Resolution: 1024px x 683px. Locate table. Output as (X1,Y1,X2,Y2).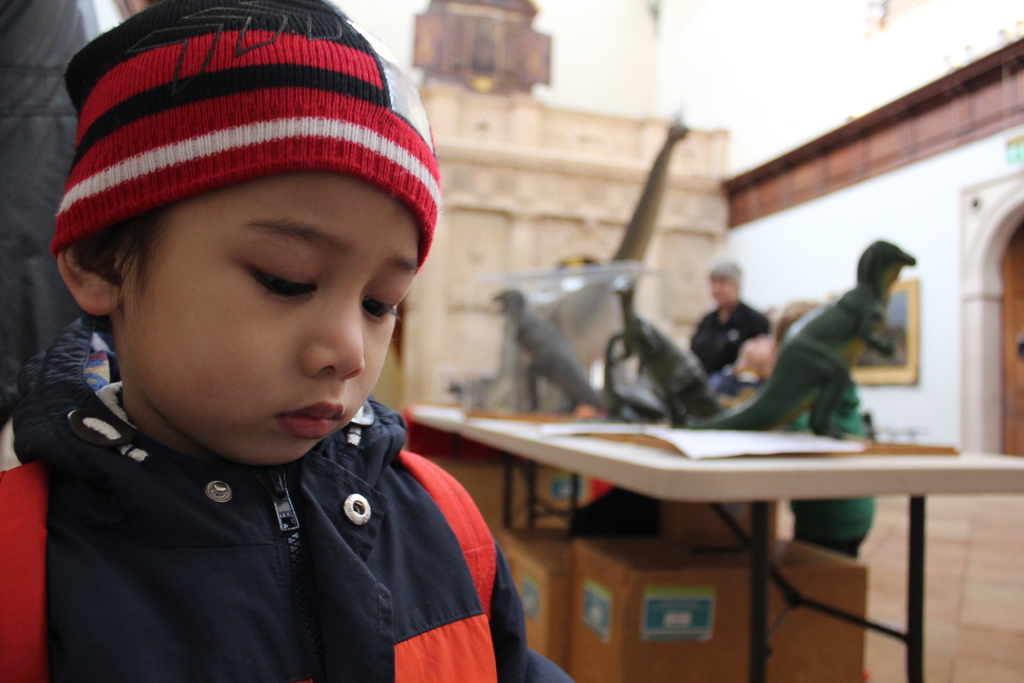
(468,384,1008,659).
